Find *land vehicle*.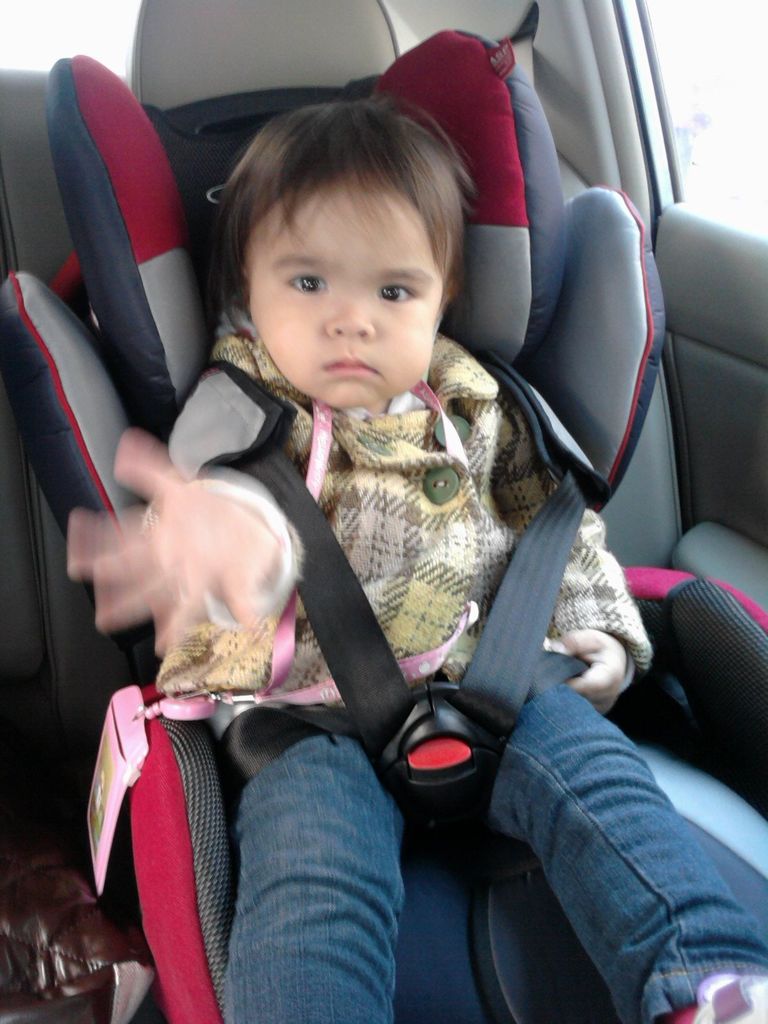
pyautogui.locateOnScreen(0, 0, 767, 1023).
